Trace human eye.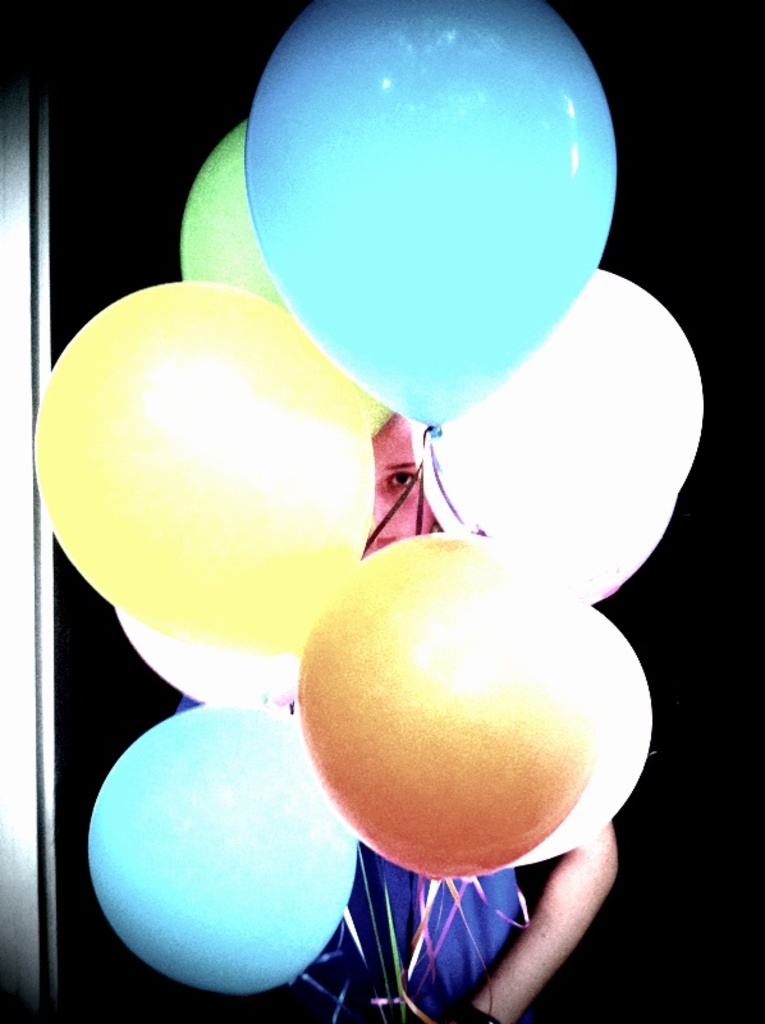
Traced to (388,467,418,490).
